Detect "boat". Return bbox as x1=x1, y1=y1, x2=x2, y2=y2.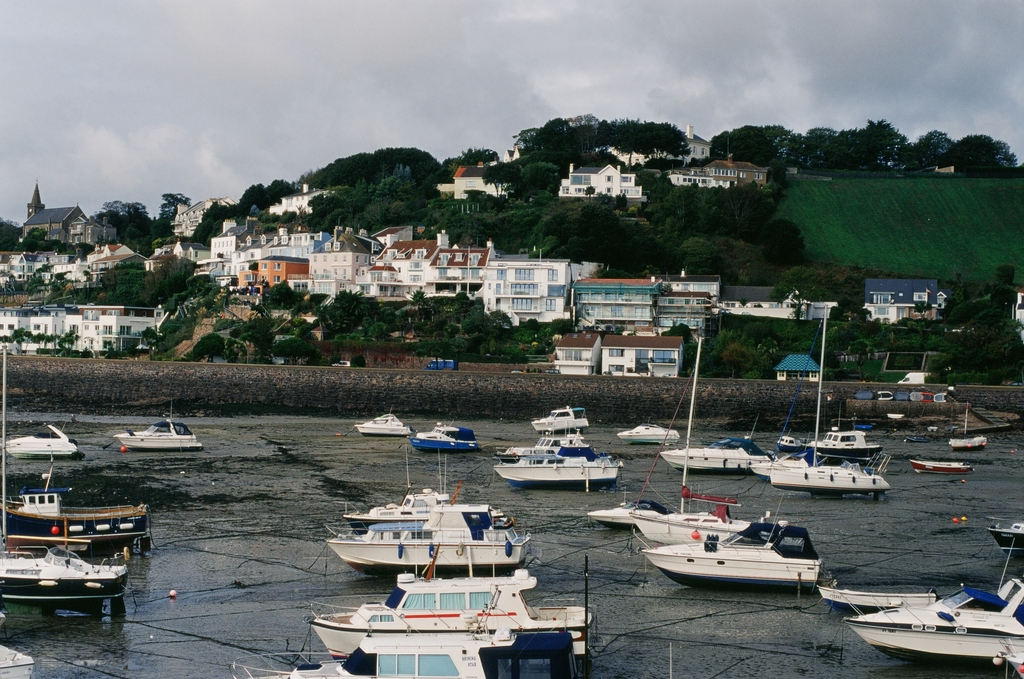
x1=120, y1=413, x2=200, y2=450.
